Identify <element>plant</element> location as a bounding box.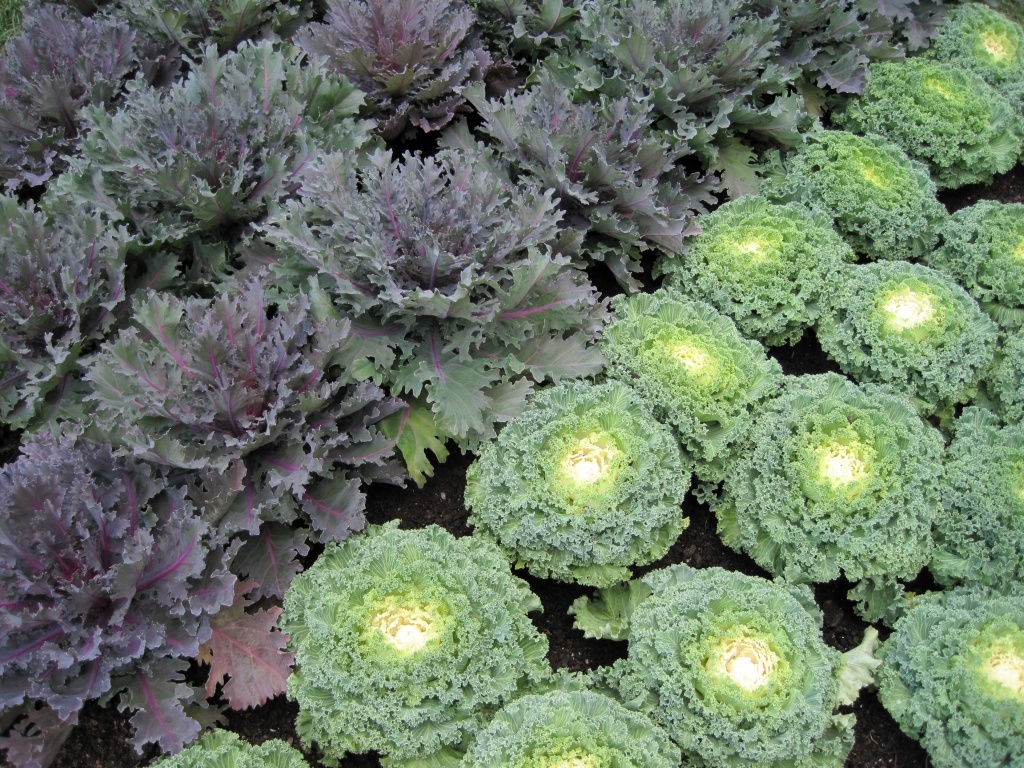
{"x1": 78, "y1": 277, "x2": 419, "y2": 597}.
